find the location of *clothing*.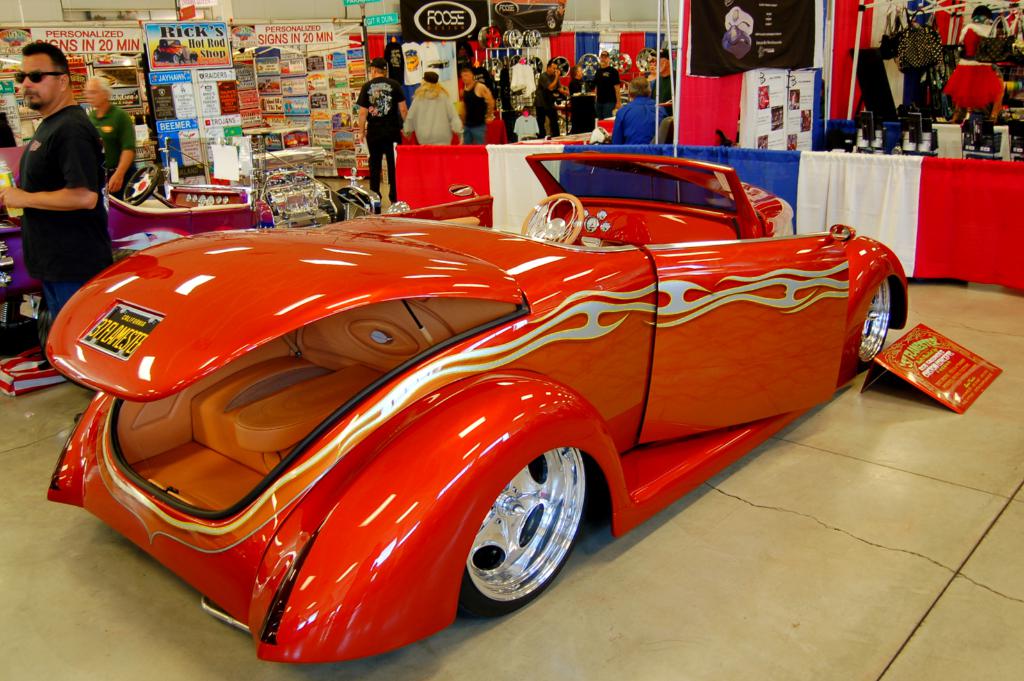
Location: x1=387, y1=44, x2=403, y2=78.
